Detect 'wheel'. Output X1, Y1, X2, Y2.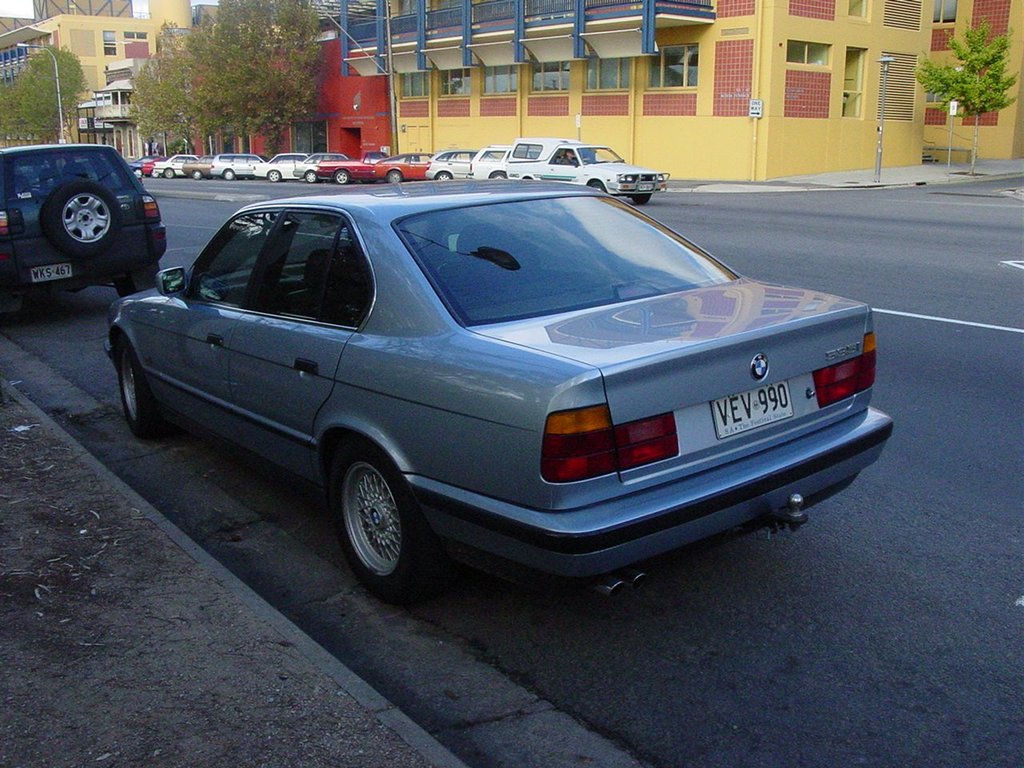
435, 172, 453, 181.
